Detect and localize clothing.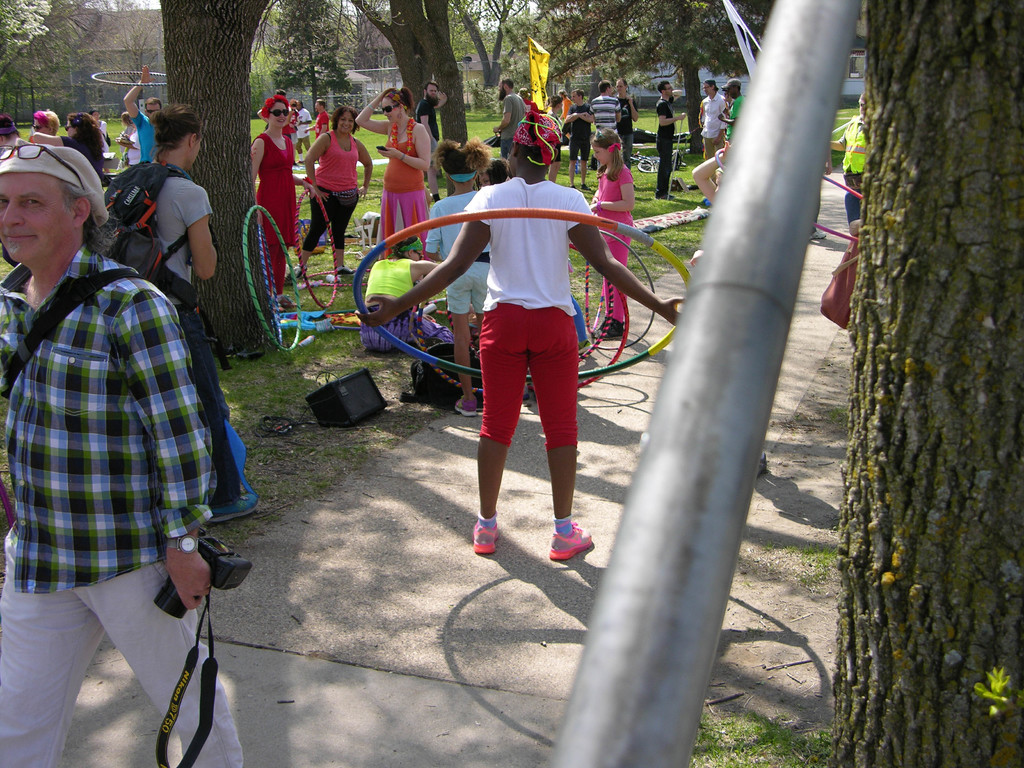
Localized at <bbox>837, 114, 870, 220</bbox>.
